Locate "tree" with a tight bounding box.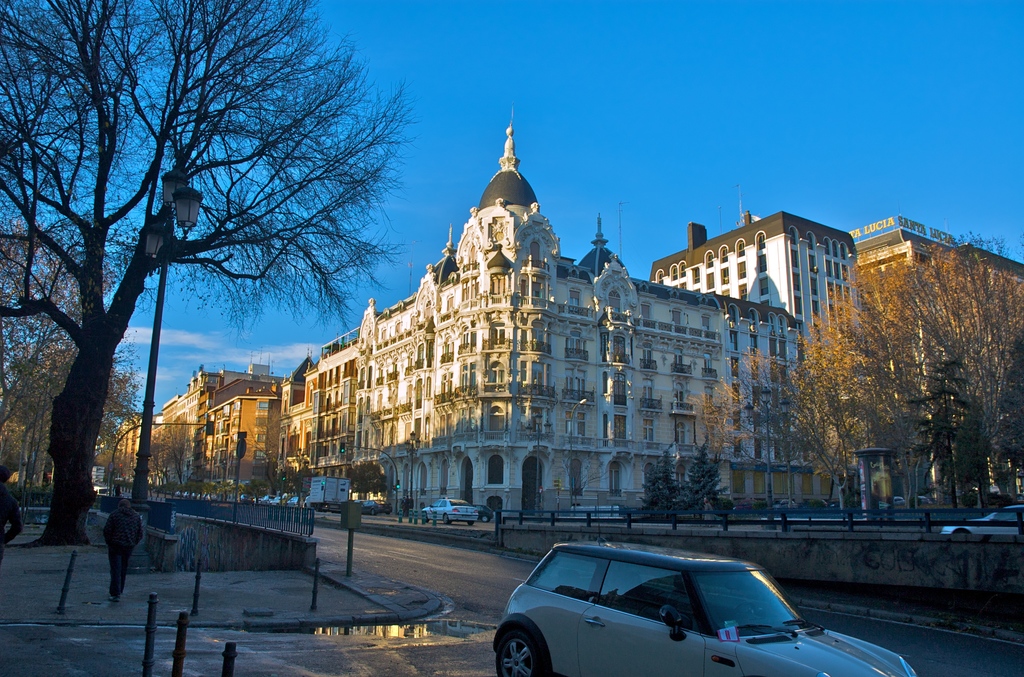
[292, 467, 320, 503].
